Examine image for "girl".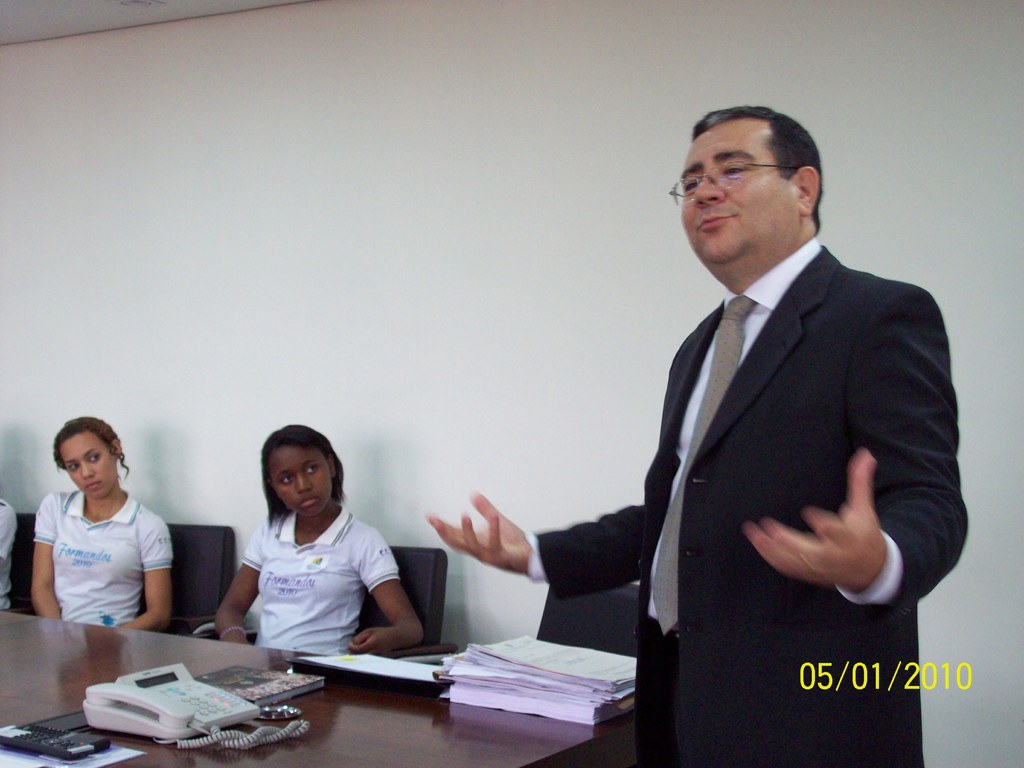
Examination result: x1=212 y1=429 x2=423 y2=653.
